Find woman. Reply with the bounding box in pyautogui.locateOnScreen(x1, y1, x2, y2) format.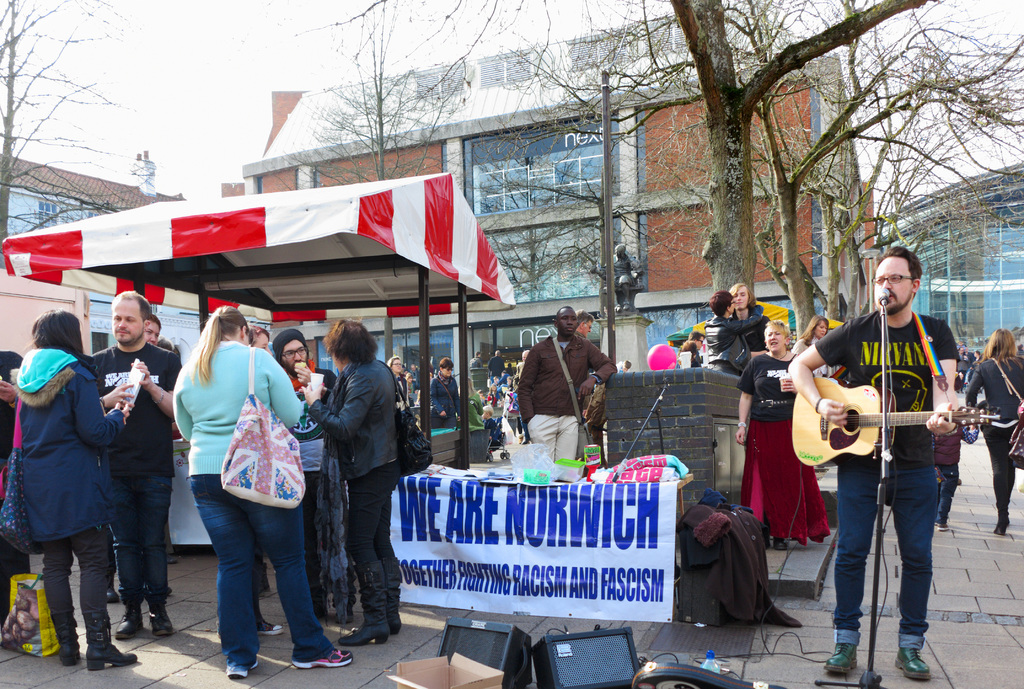
pyautogui.locateOnScreen(430, 361, 466, 426).
